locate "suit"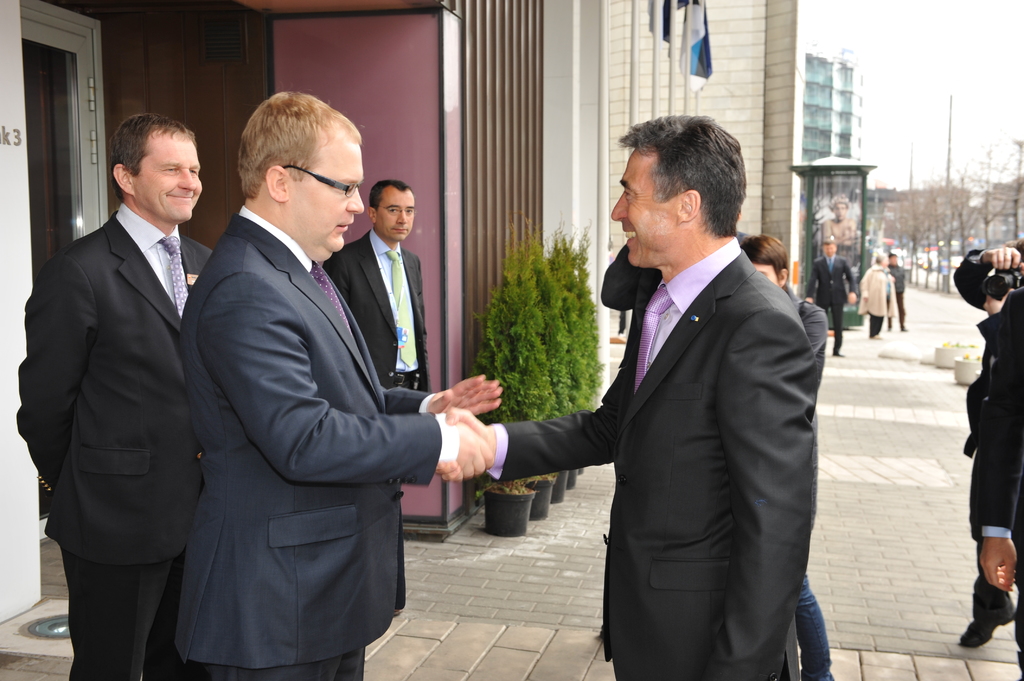
x1=11 y1=207 x2=218 y2=680
